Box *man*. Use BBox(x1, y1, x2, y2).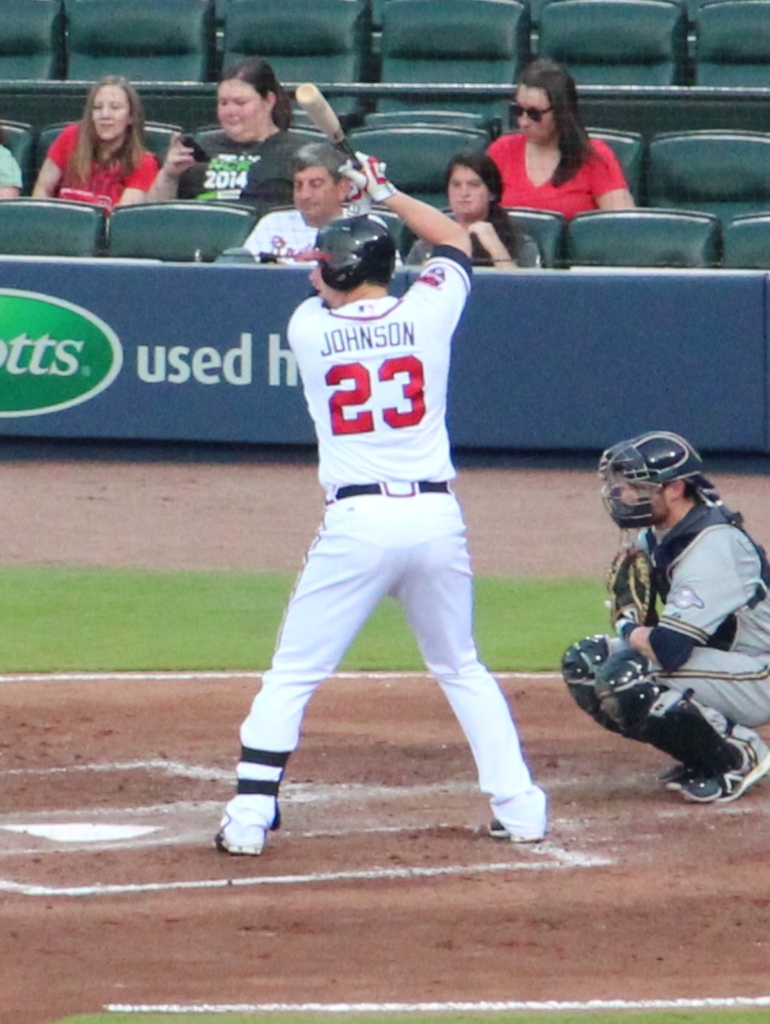
BBox(560, 430, 769, 804).
